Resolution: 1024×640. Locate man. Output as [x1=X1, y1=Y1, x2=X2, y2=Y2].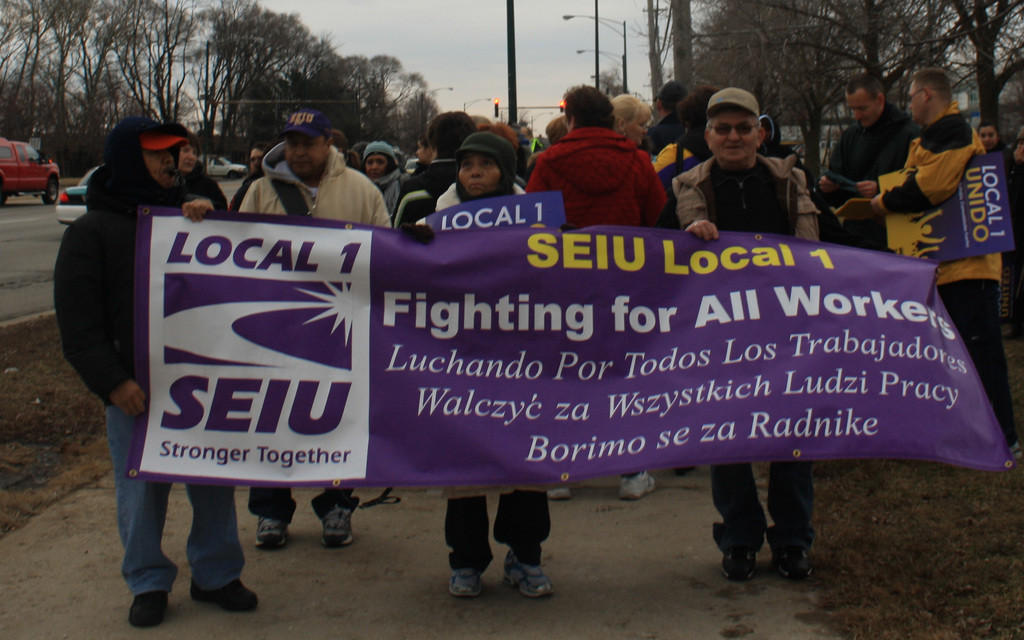
[x1=522, y1=80, x2=678, y2=506].
